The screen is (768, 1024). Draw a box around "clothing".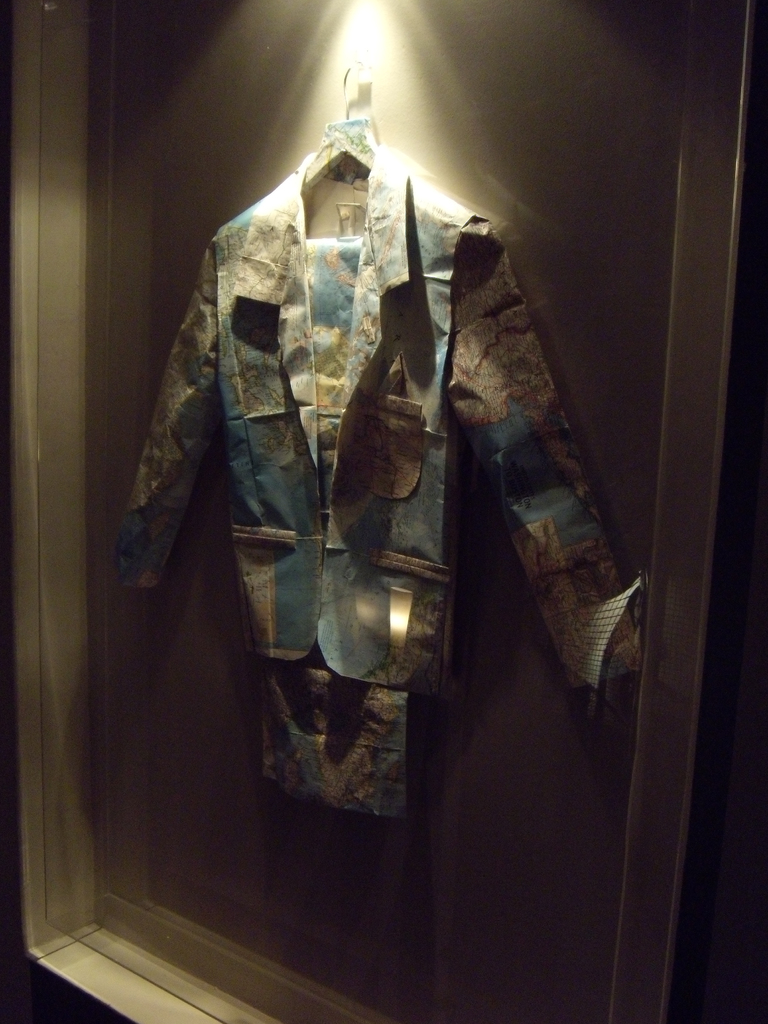
Rect(73, 146, 630, 987).
